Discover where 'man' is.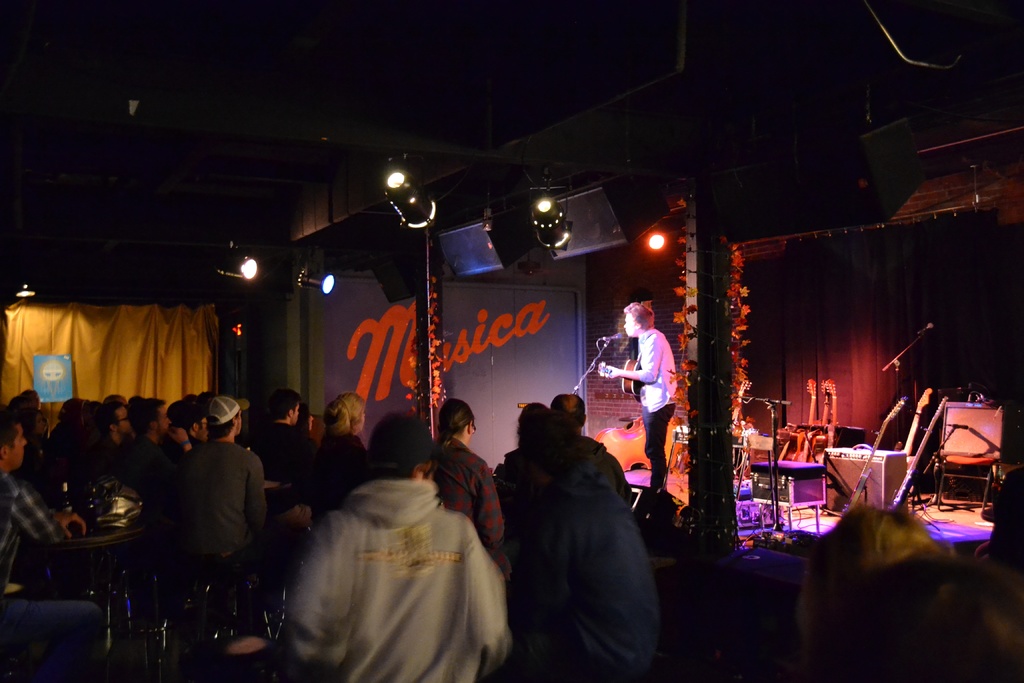
Discovered at 506,411,658,682.
